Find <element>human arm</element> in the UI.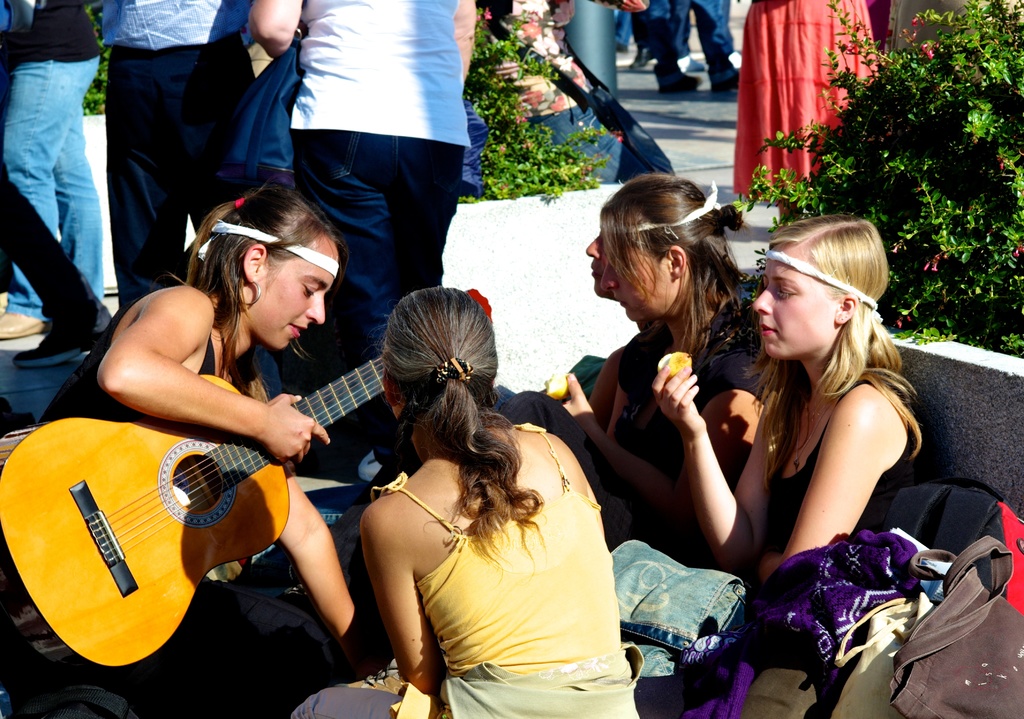
UI element at crop(89, 280, 335, 467).
